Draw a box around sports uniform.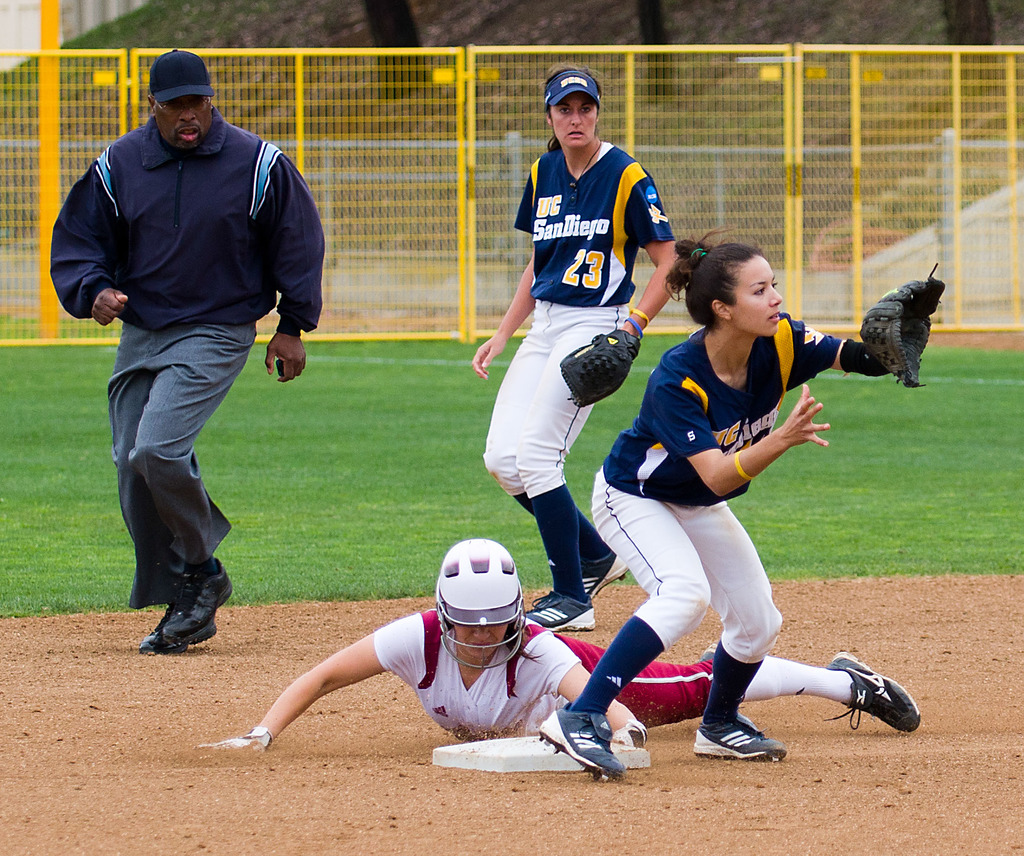
box=[529, 279, 960, 768].
